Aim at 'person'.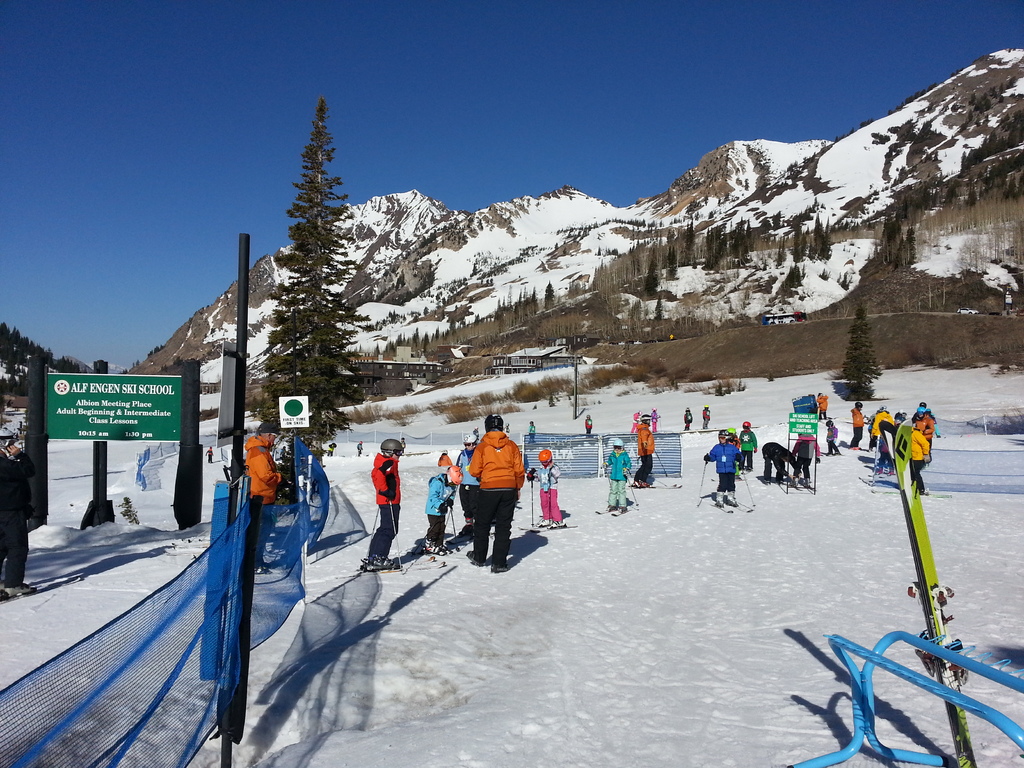
Aimed at crop(599, 436, 629, 505).
